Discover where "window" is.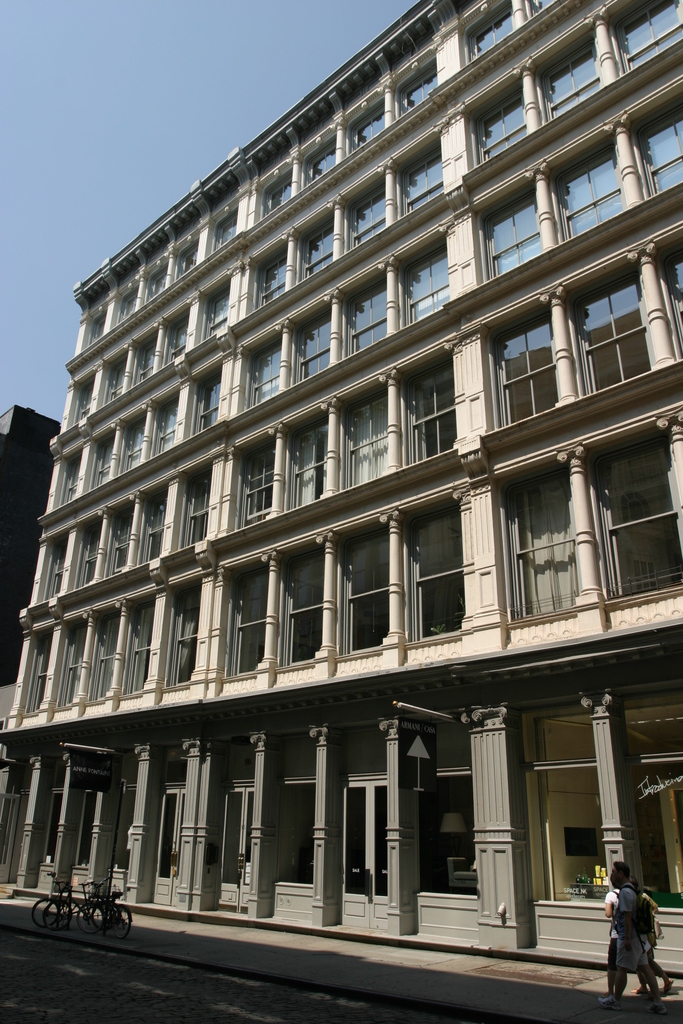
Discovered at 201,274,230,340.
